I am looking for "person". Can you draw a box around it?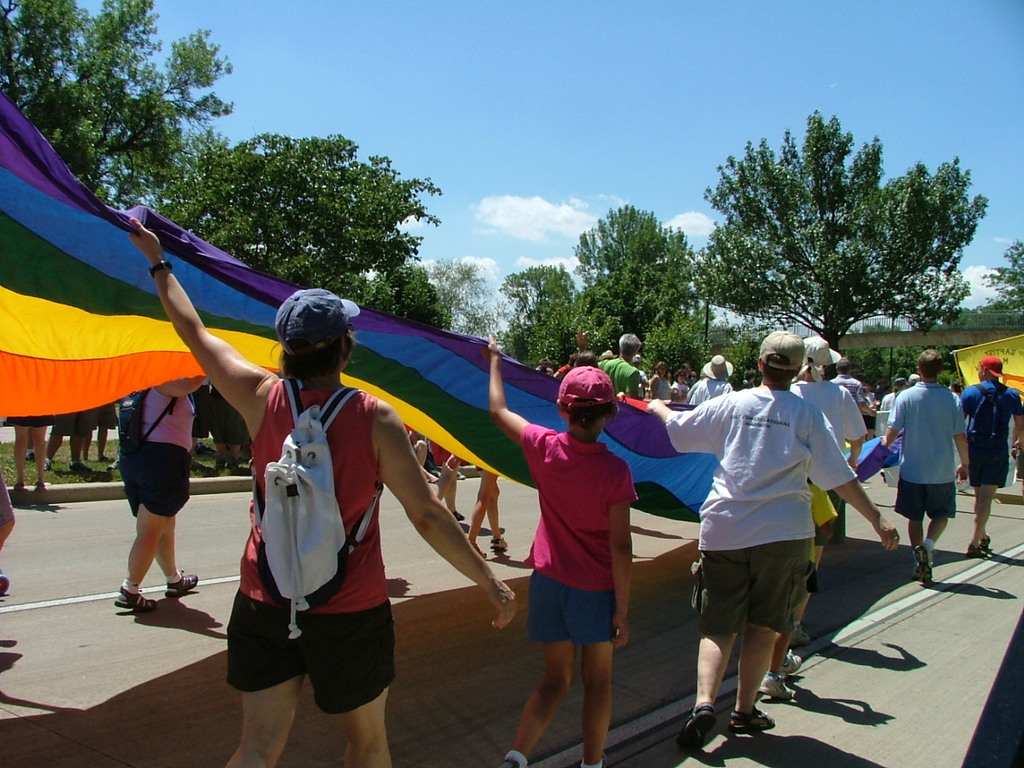
Sure, the bounding box is box(687, 346, 731, 410).
